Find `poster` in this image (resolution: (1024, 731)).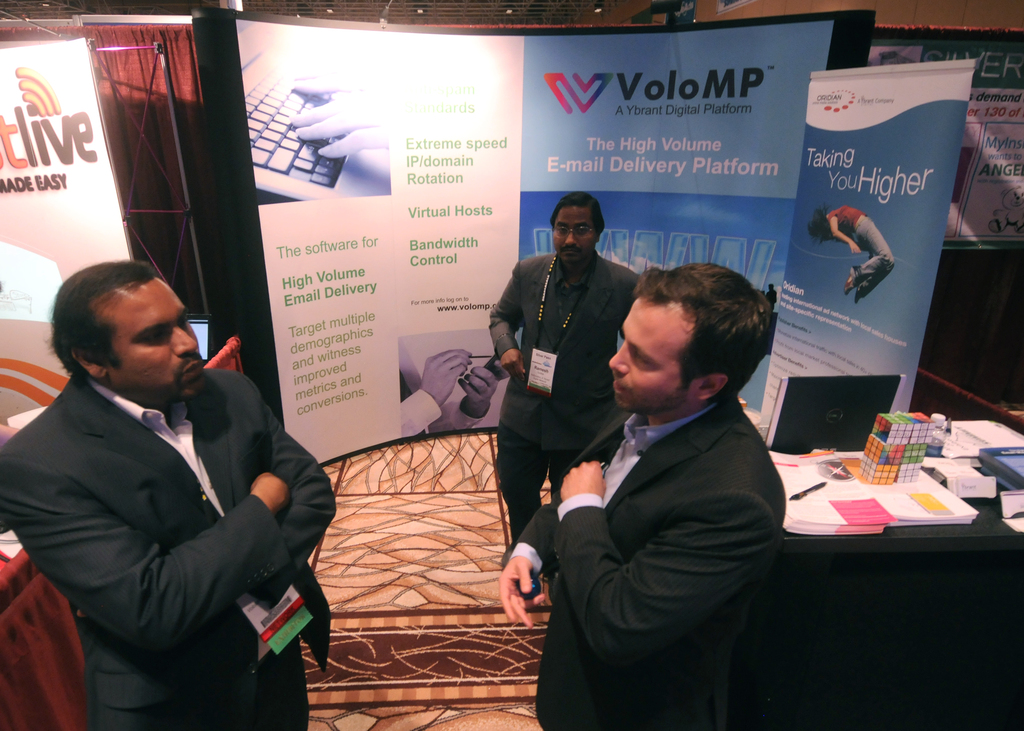
x1=0, y1=44, x2=125, y2=419.
